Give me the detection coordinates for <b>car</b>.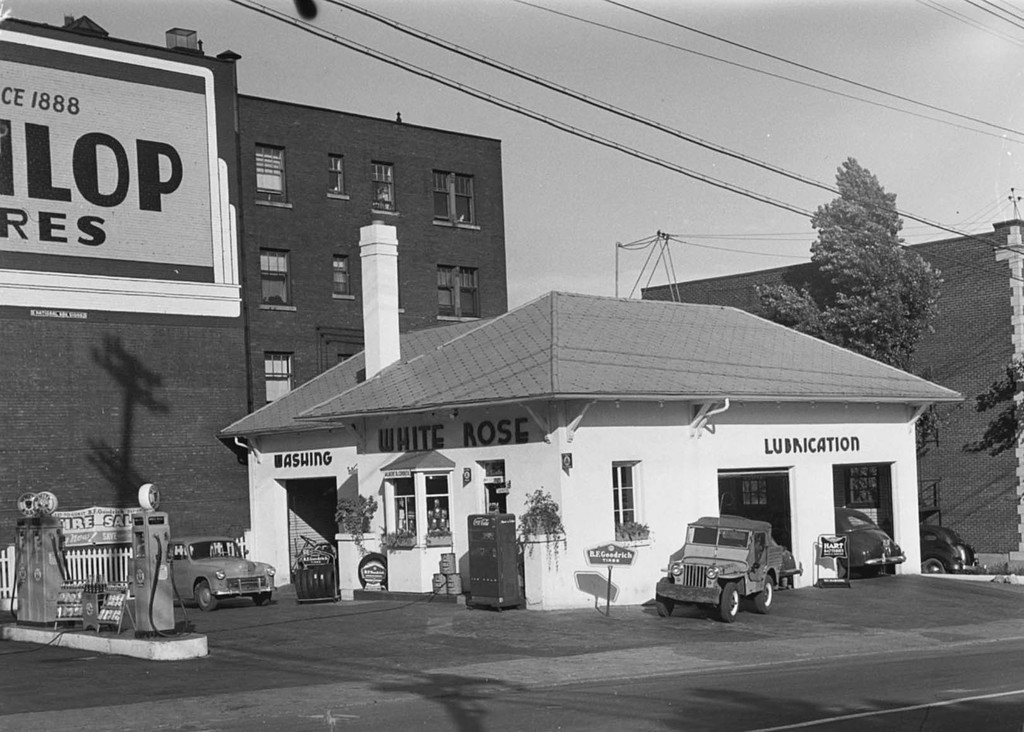
rect(665, 521, 797, 624).
